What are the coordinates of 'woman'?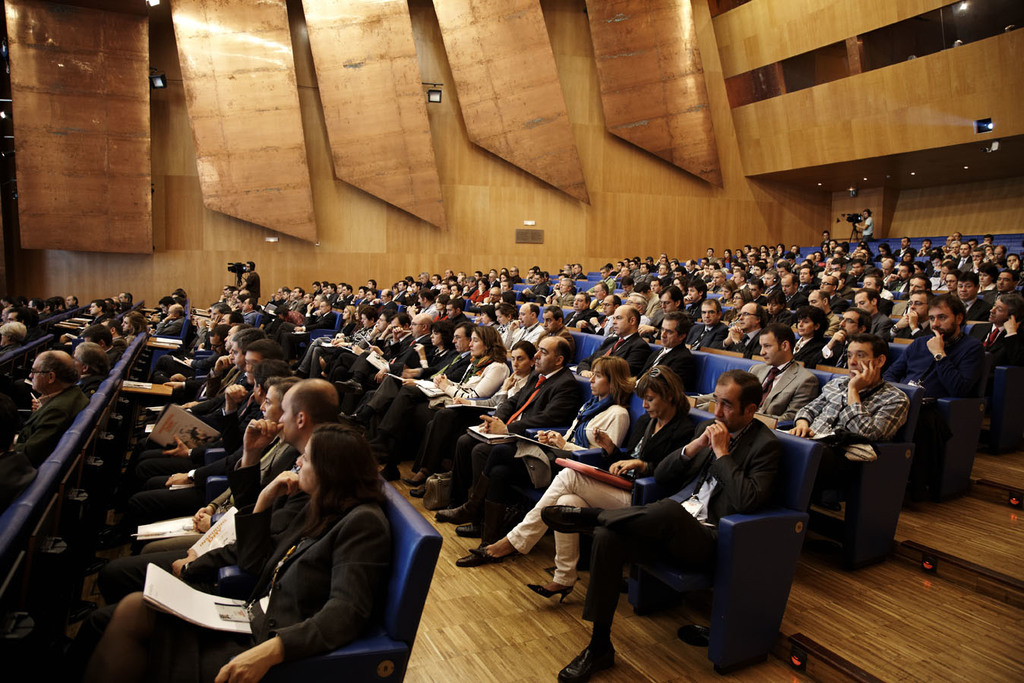
[476,361,691,605].
